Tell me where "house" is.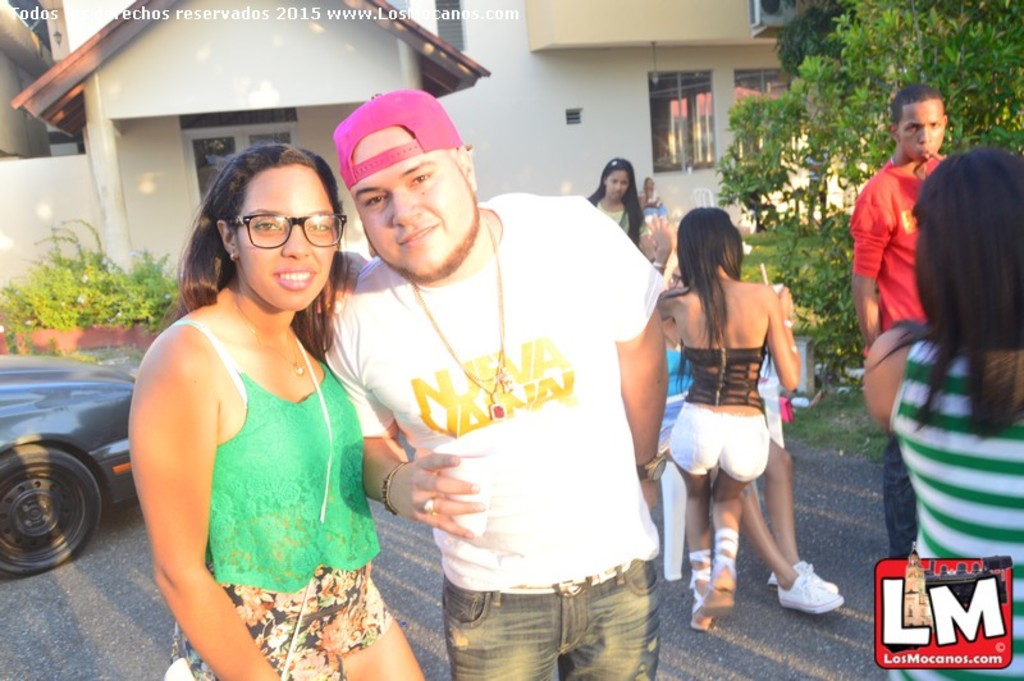
"house" is at l=397, t=0, r=847, b=242.
